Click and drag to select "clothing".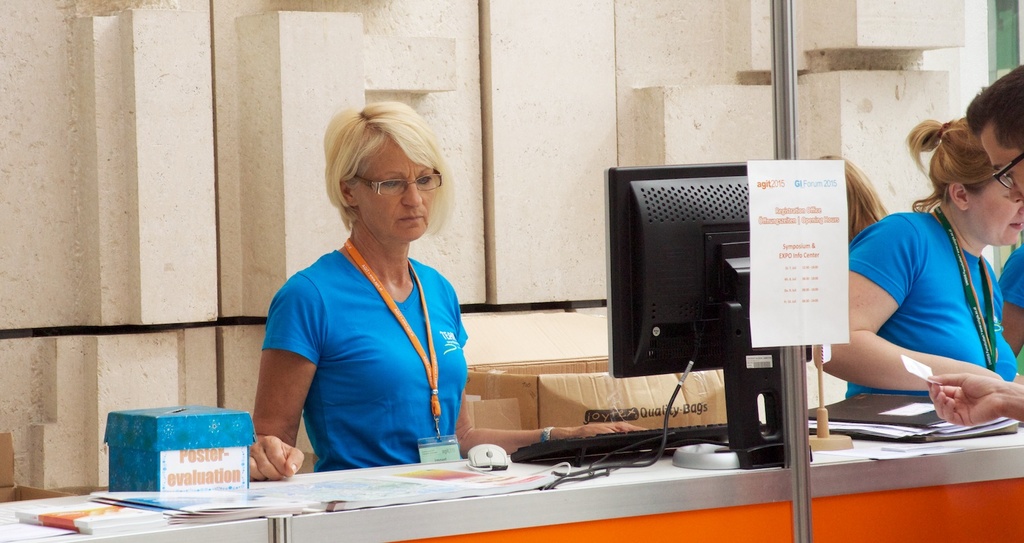
Selection: [837,174,1016,415].
